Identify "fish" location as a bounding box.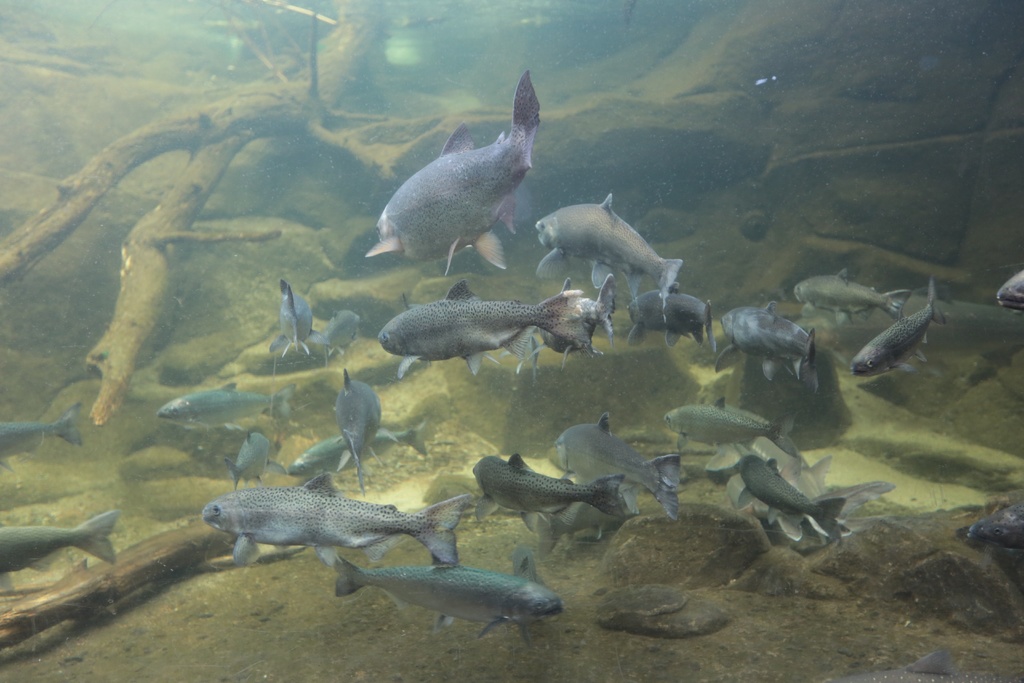
x1=719, y1=298, x2=820, y2=378.
